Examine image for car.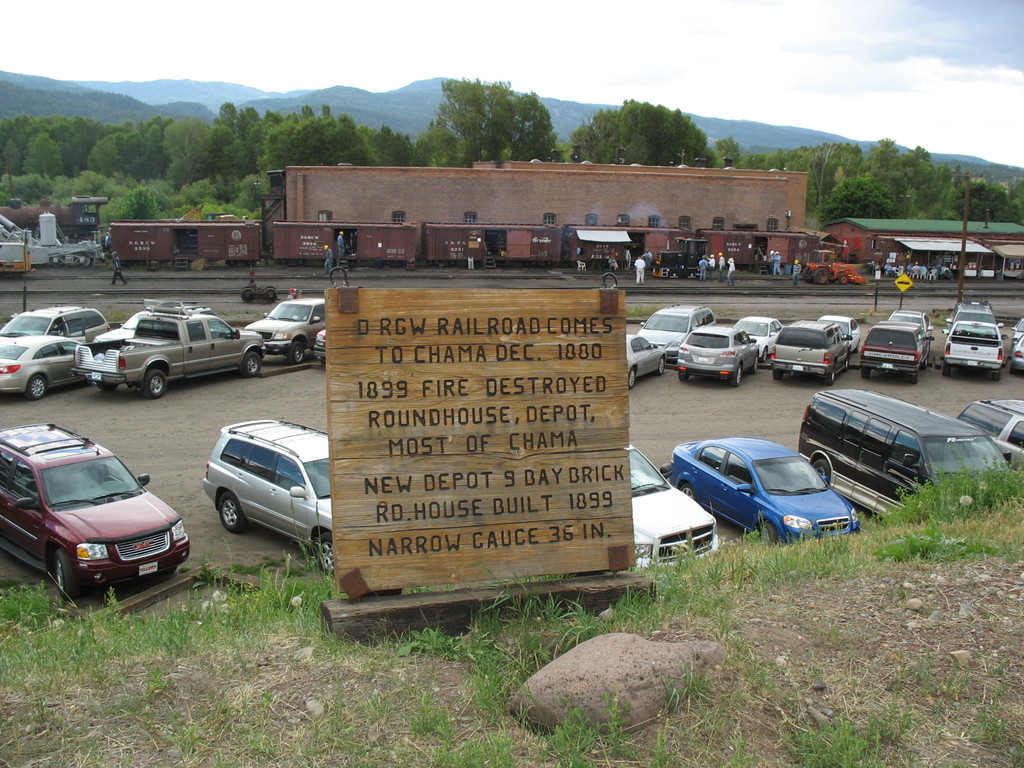
Examination result: 732:312:783:371.
